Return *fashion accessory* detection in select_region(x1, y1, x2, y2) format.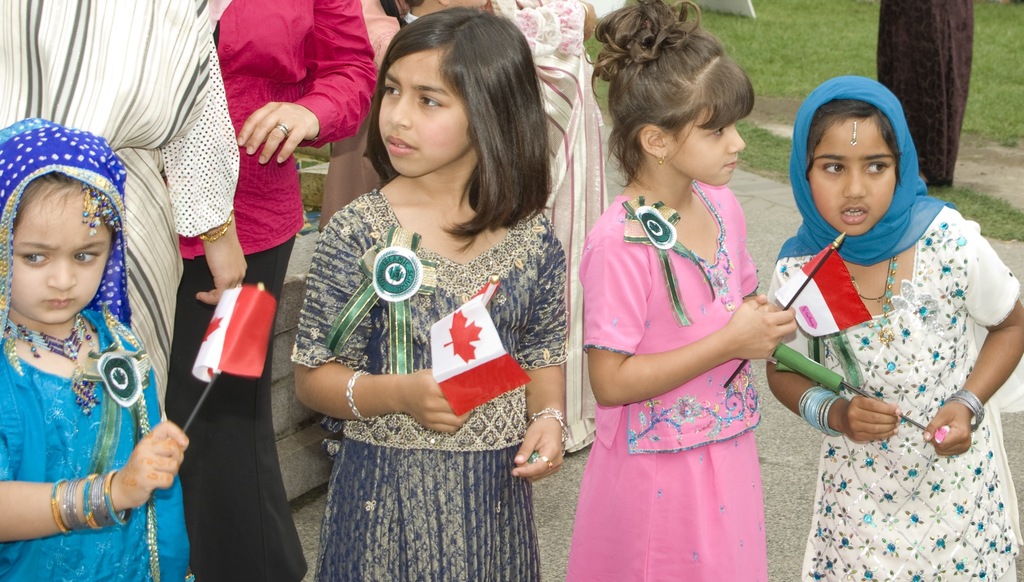
select_region(954, 397, 986, 434).
